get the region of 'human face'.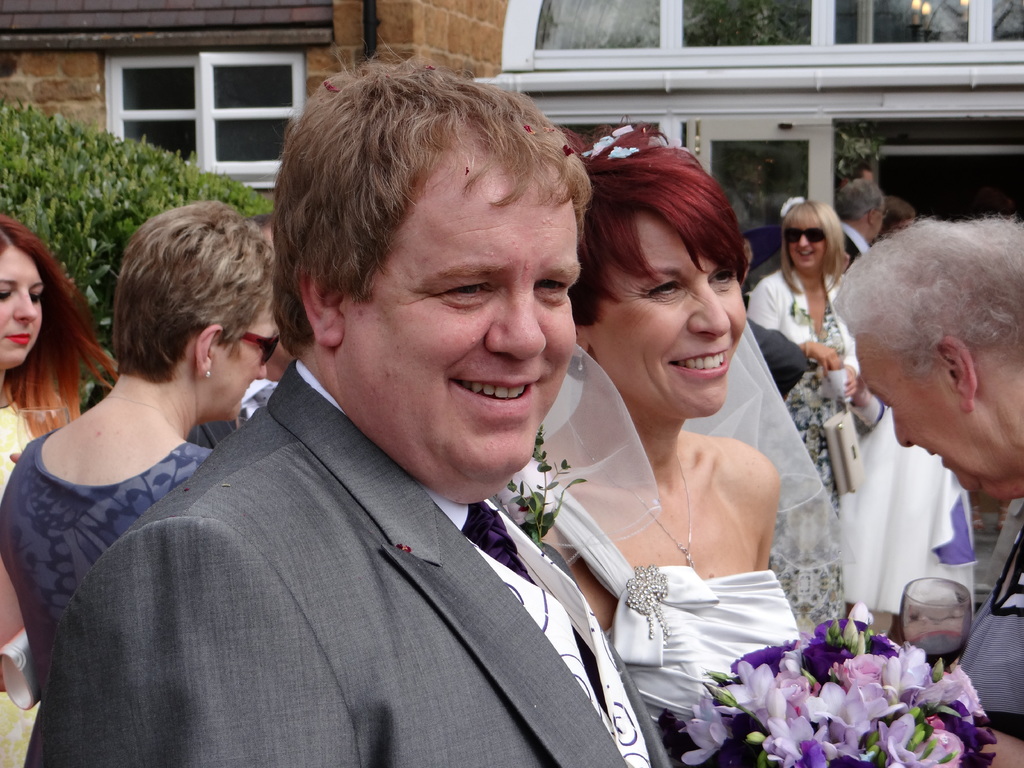
{"left": 873, "top": 200, "right": 885, "bottom": 241}.
